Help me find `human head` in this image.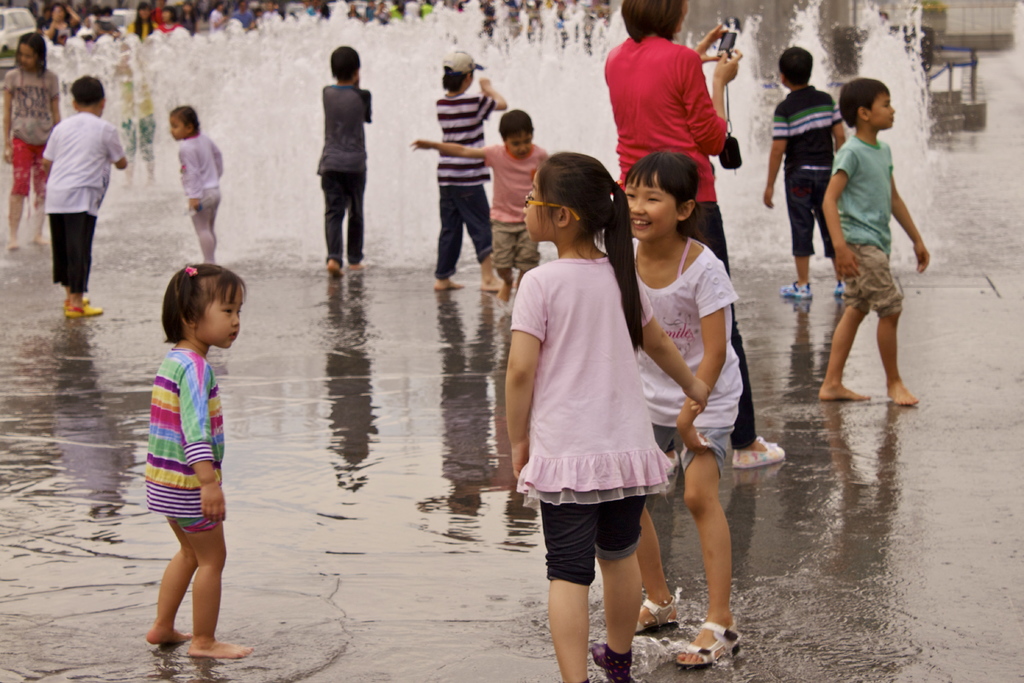
Found it: (left=778, top=45, right=815, bottom=93).
